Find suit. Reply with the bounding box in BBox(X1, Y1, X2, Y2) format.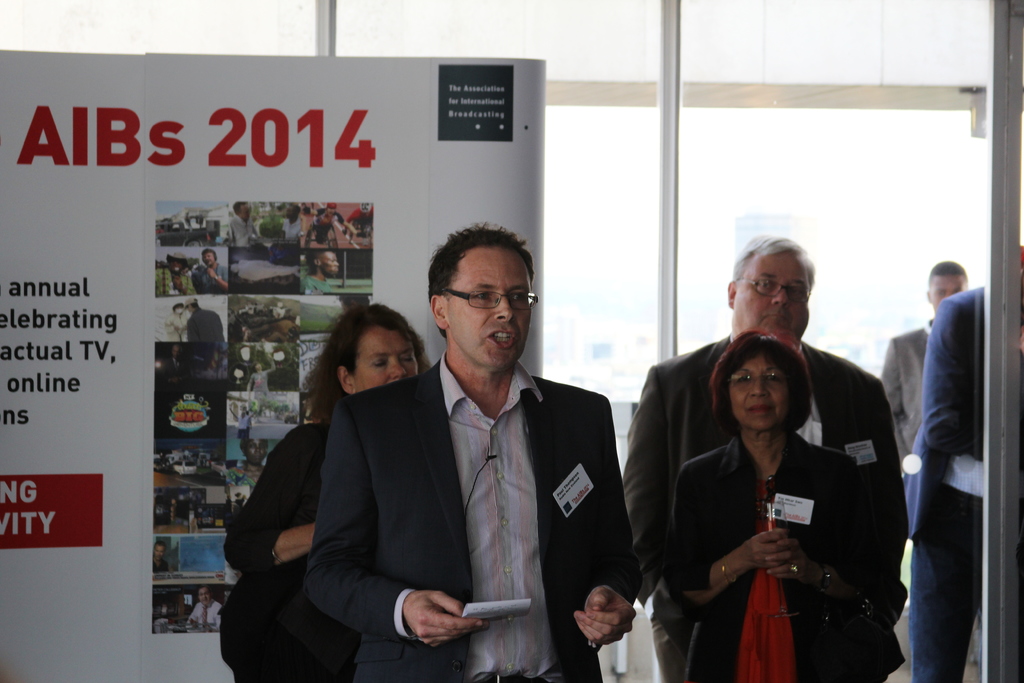
BBox(661, 448, 900, 682).
